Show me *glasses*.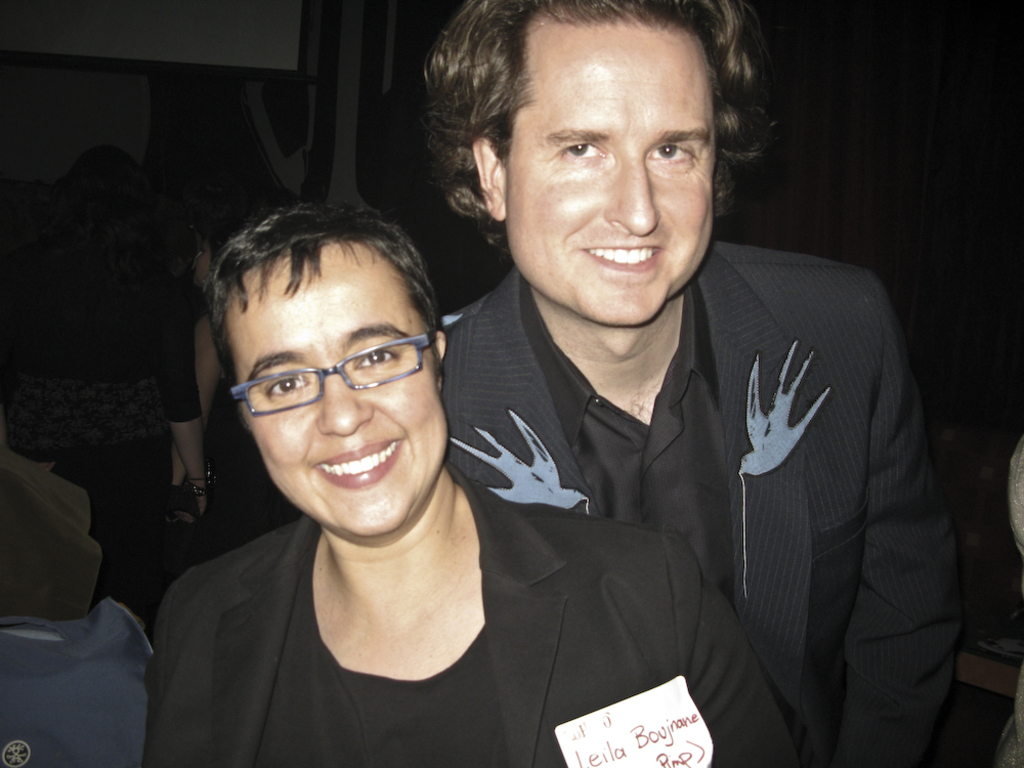
*glasses* is here: <box>223,330,436,417</box>.
